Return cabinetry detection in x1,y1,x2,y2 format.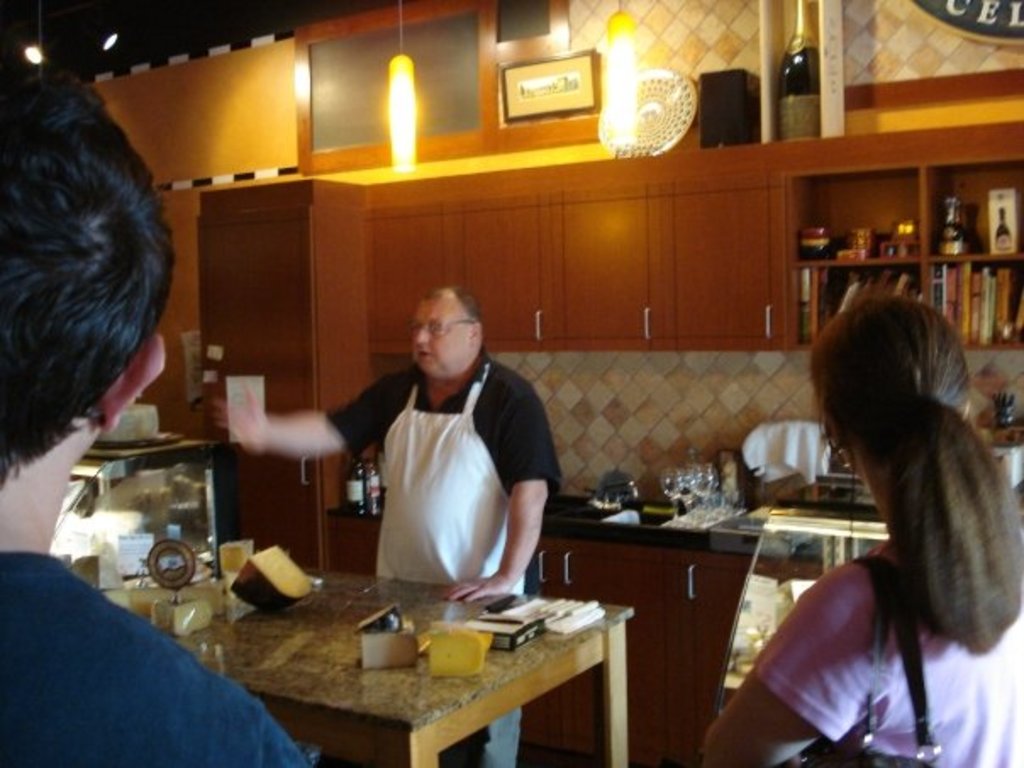
504,534,590,760.
